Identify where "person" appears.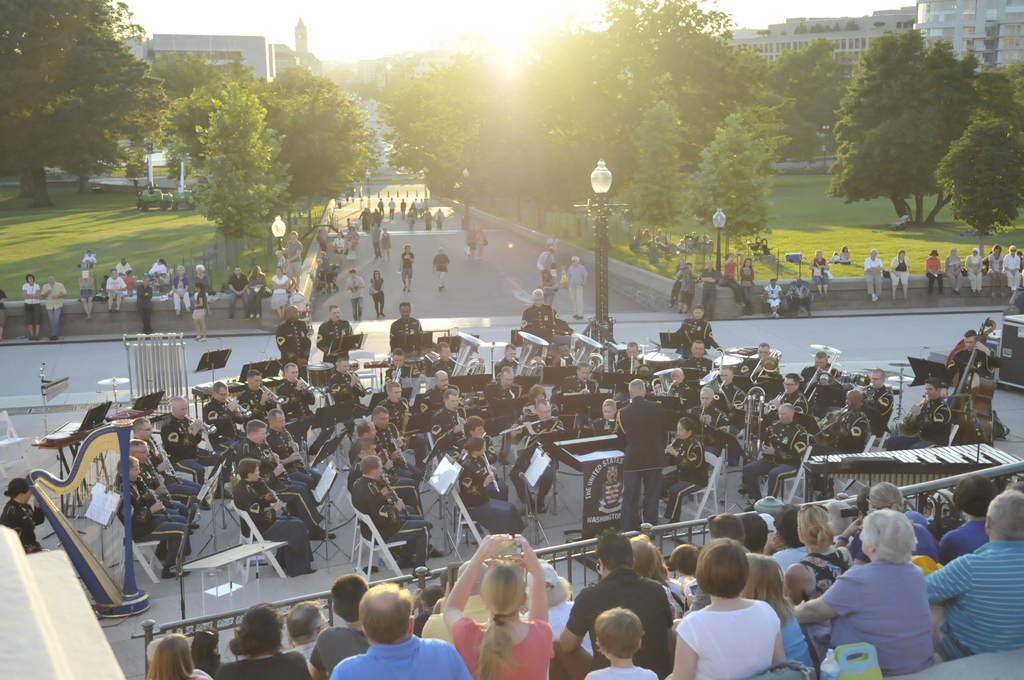
Appears at crop(231, 458, 317, 578).
